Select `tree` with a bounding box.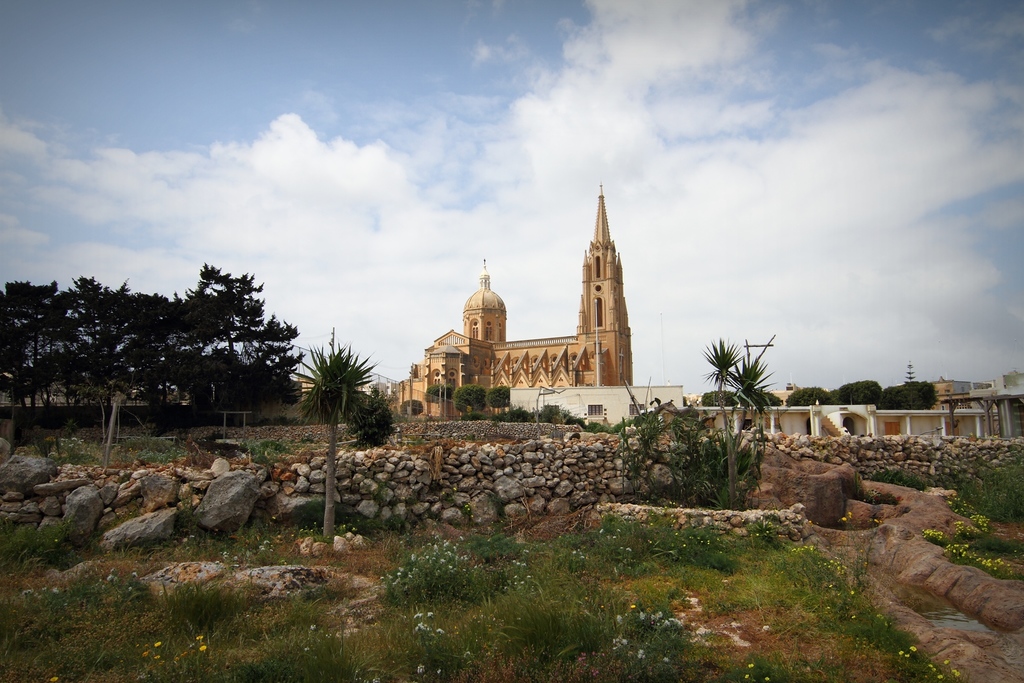
box(399, 397, 426, 417).
